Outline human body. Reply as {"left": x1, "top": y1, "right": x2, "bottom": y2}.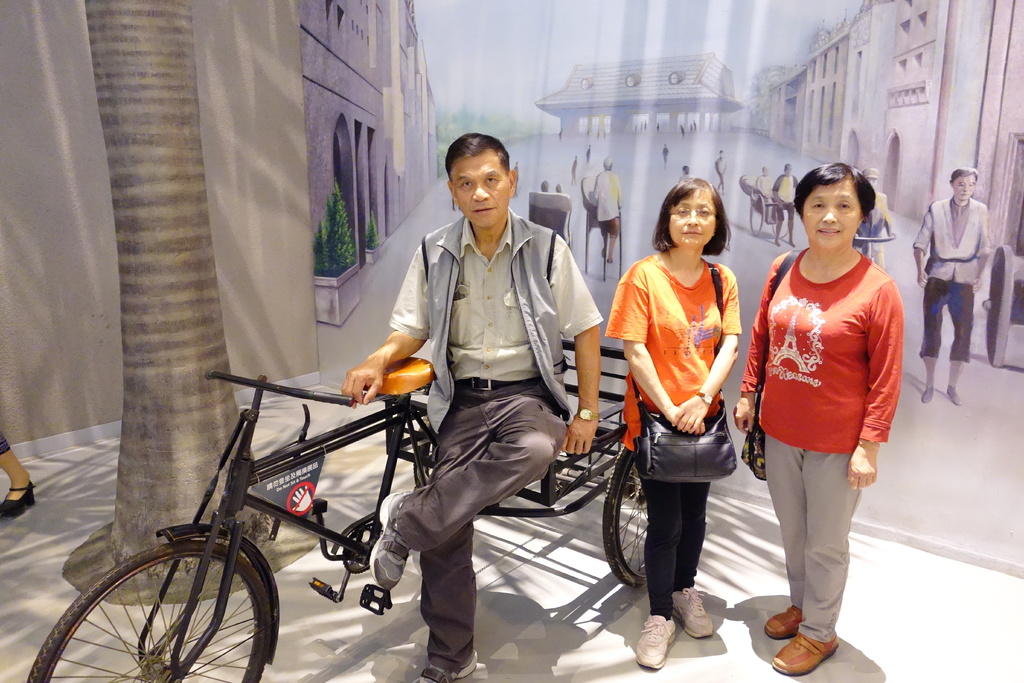
{"left": 341, "top": 210, "right": 600, "bottom": 682}.
